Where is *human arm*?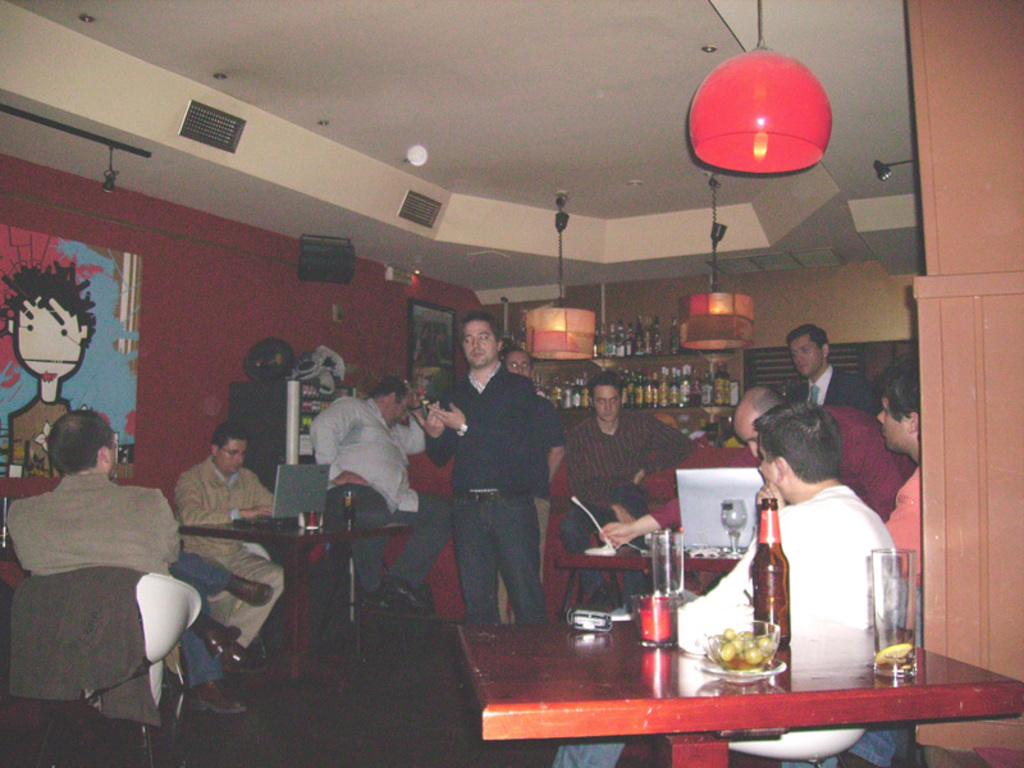
{"x1": 535, "y1": 396, "x2": 571, "y2": 502}.
